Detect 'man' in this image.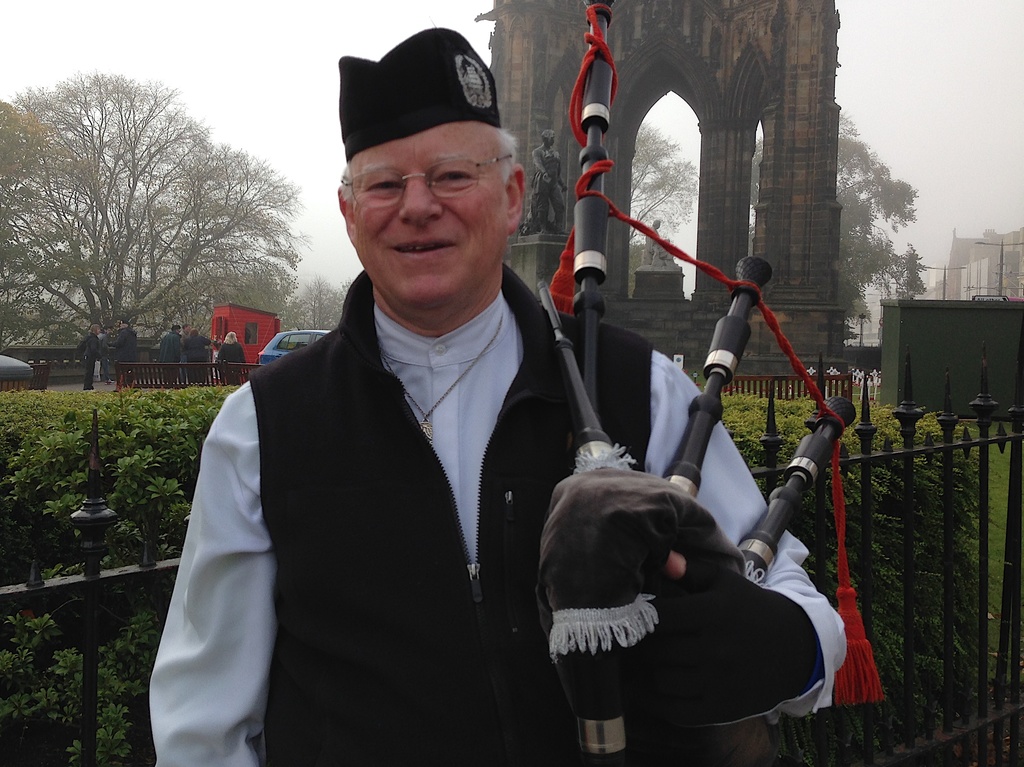
Detection: [x1=95, y1=326, x2=113, y2=383].
